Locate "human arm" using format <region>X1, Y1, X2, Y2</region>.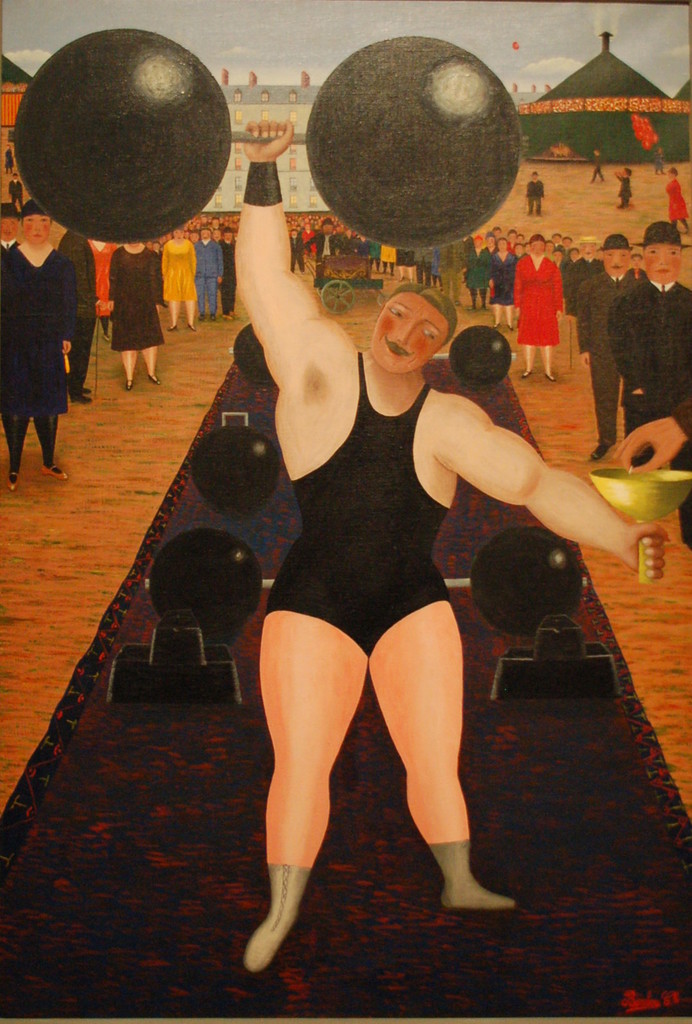
<region>553, 269, 571, 320</region>.
